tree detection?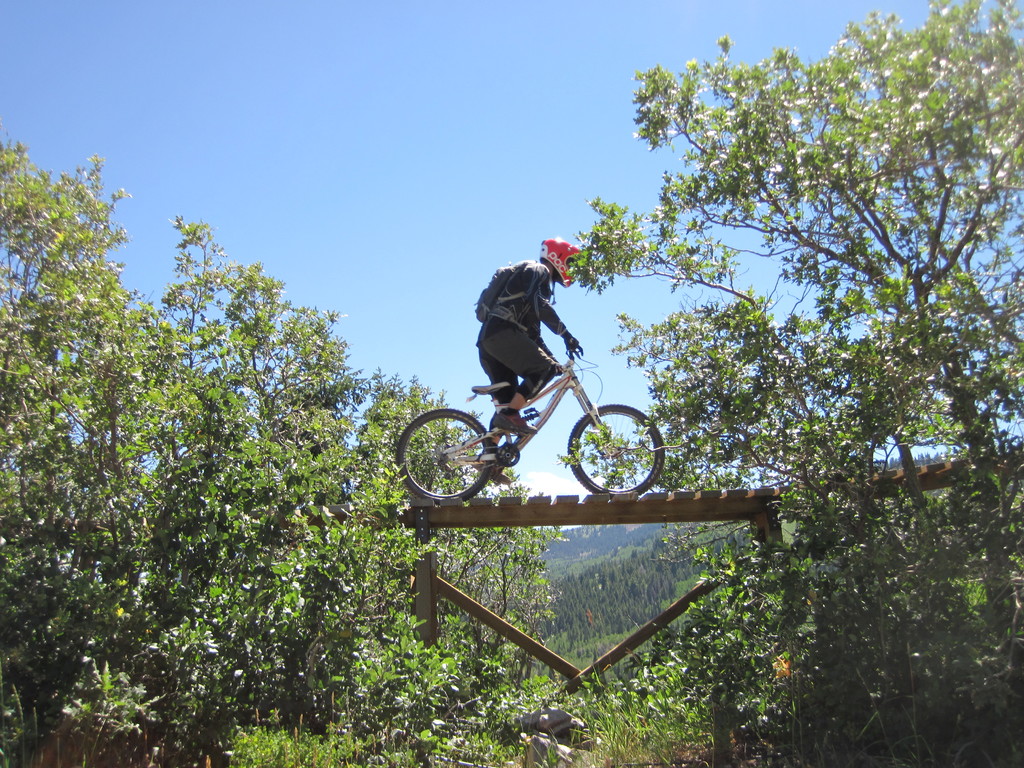
[24, 170, 376, 710]
